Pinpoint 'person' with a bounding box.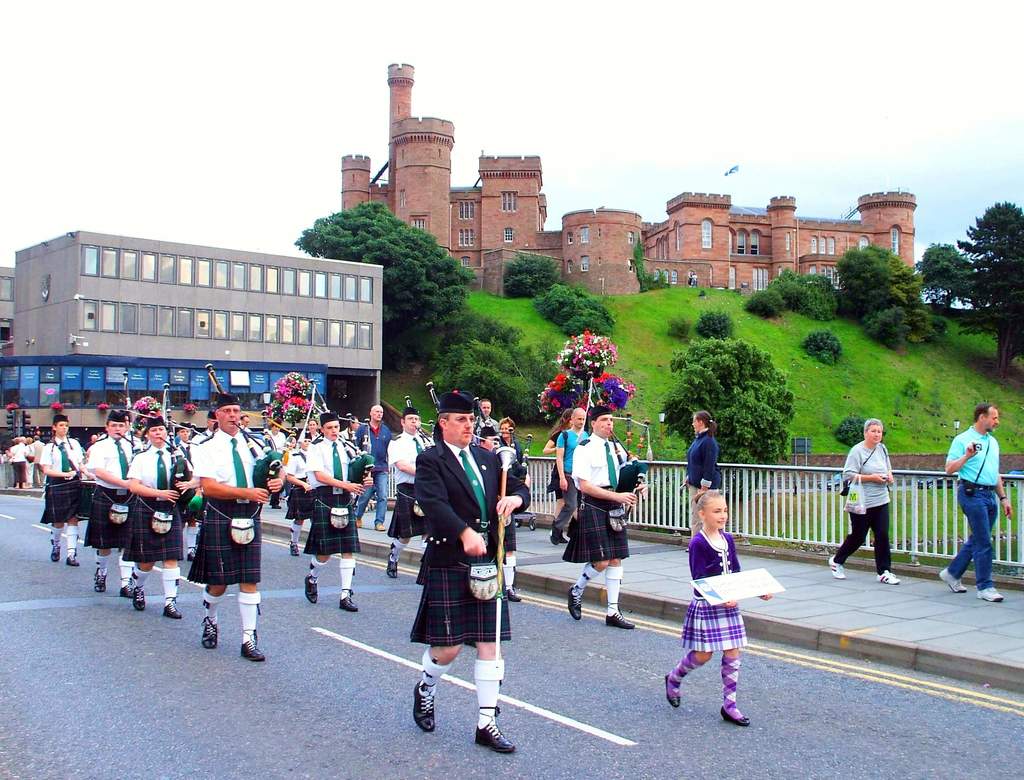
[left=932, top=402, right=1016, bottom=606].
